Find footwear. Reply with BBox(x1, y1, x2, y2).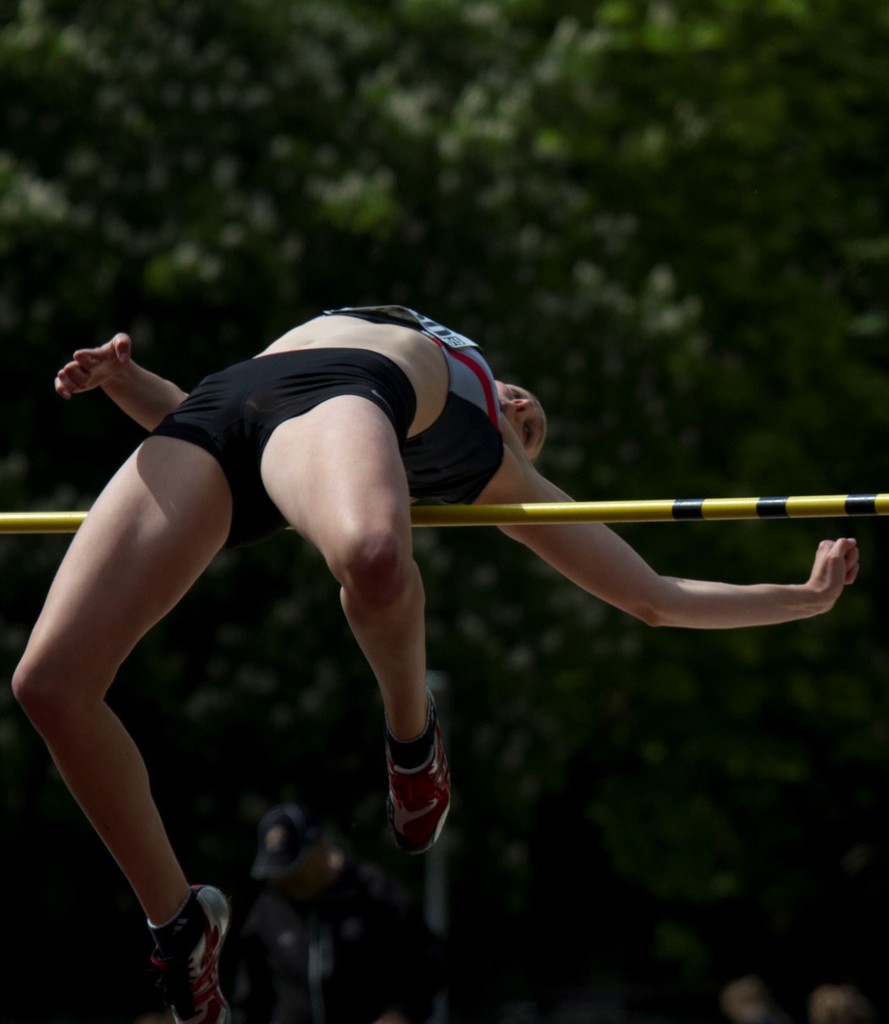
BBox(384, 704, 455, 857).
